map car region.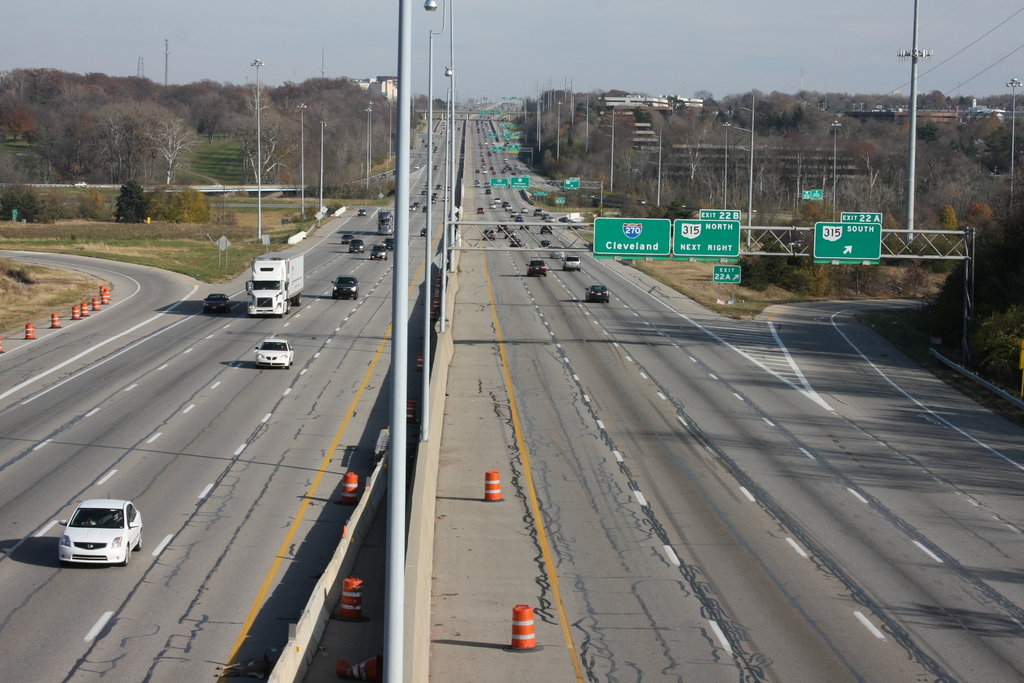
Mapped to 205,295,232,315.
